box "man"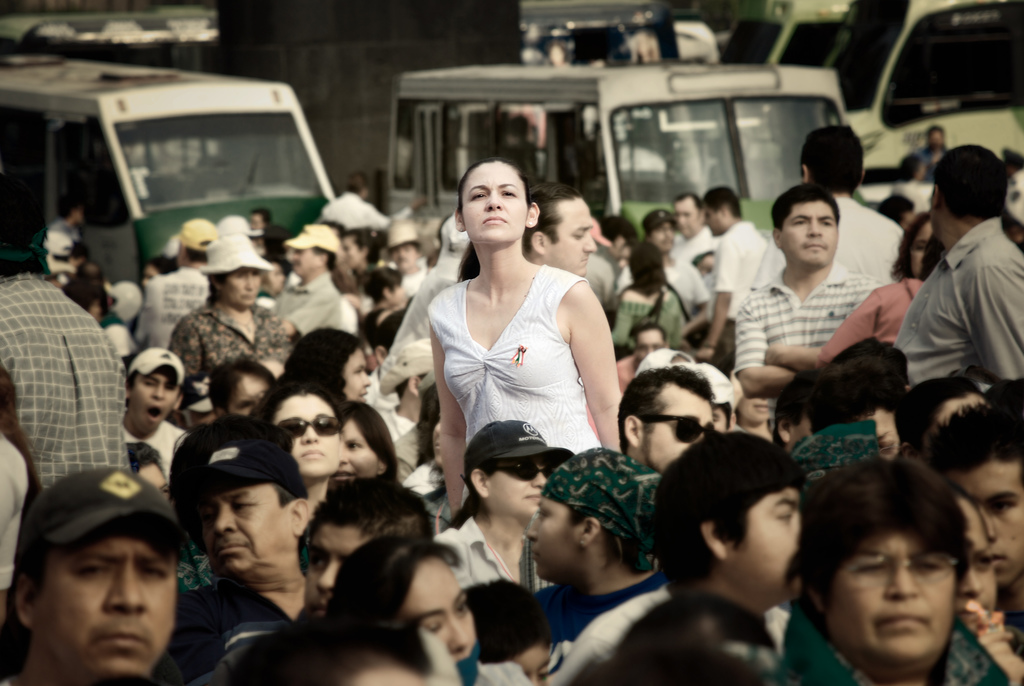
bbox=(643, 425, 813, 643)
